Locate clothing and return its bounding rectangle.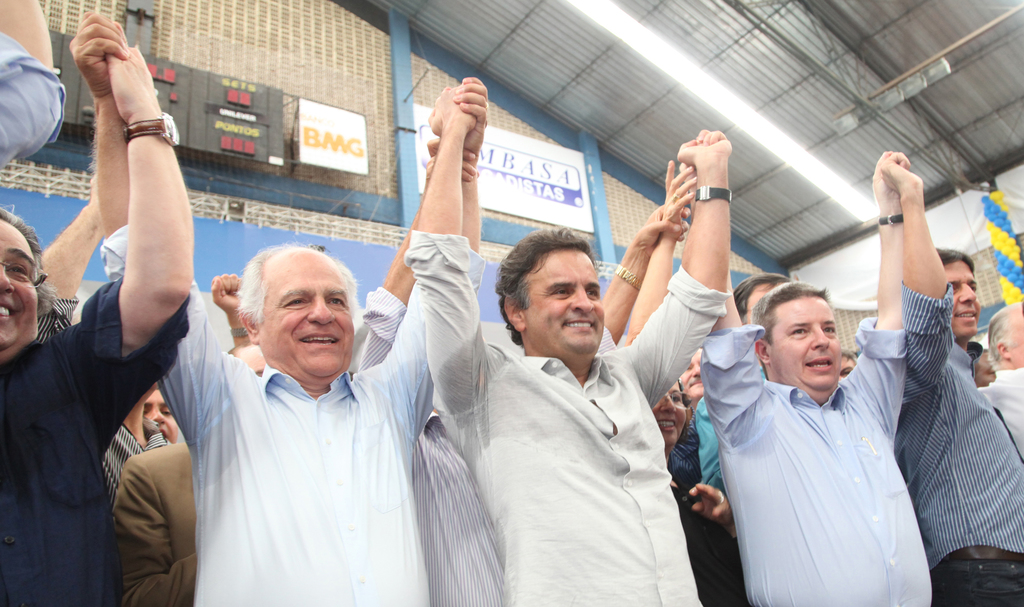
(x1=664, y1=426, x2=699, y2=495).
